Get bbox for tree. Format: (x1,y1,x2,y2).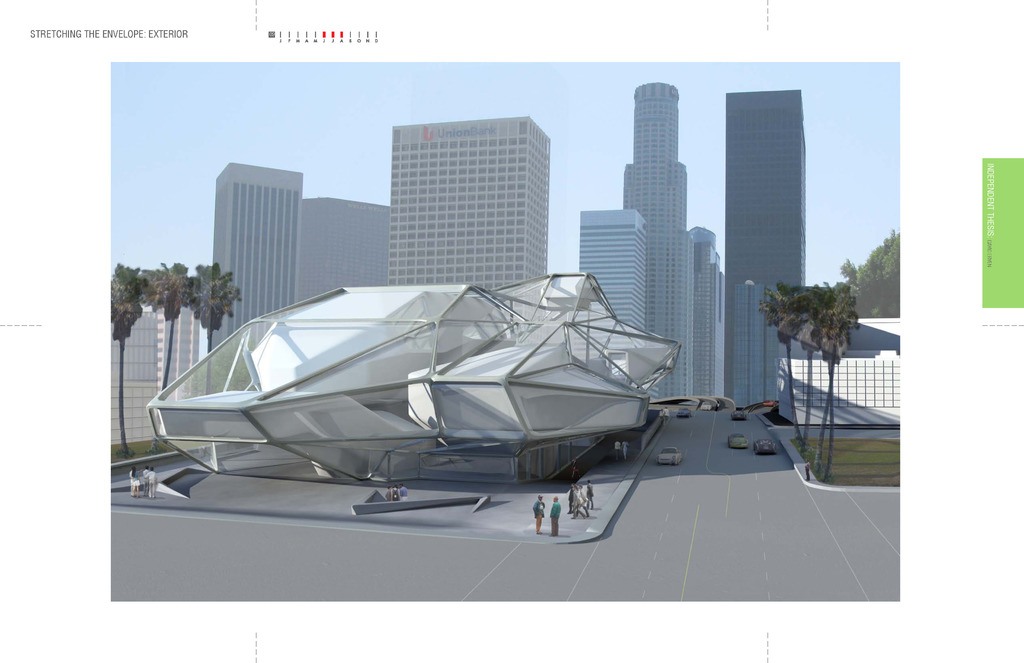
(109,263,241,452).
